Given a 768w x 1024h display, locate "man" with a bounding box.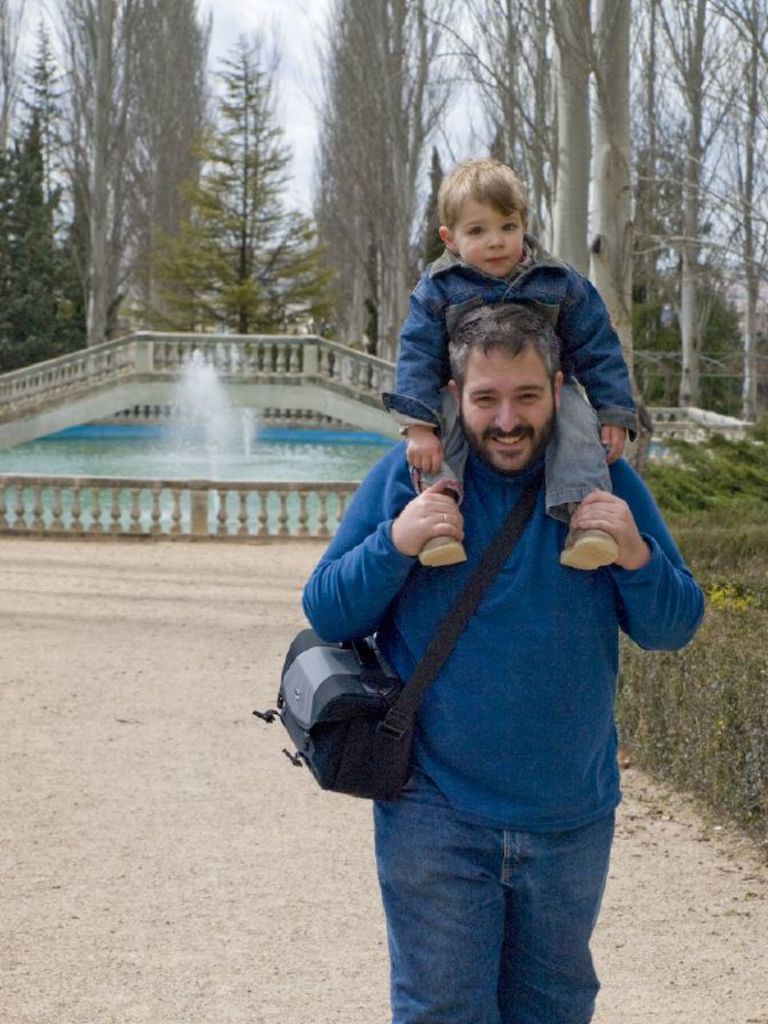
Located: [x1=358, y1=274, x2=692, y2=1021].
